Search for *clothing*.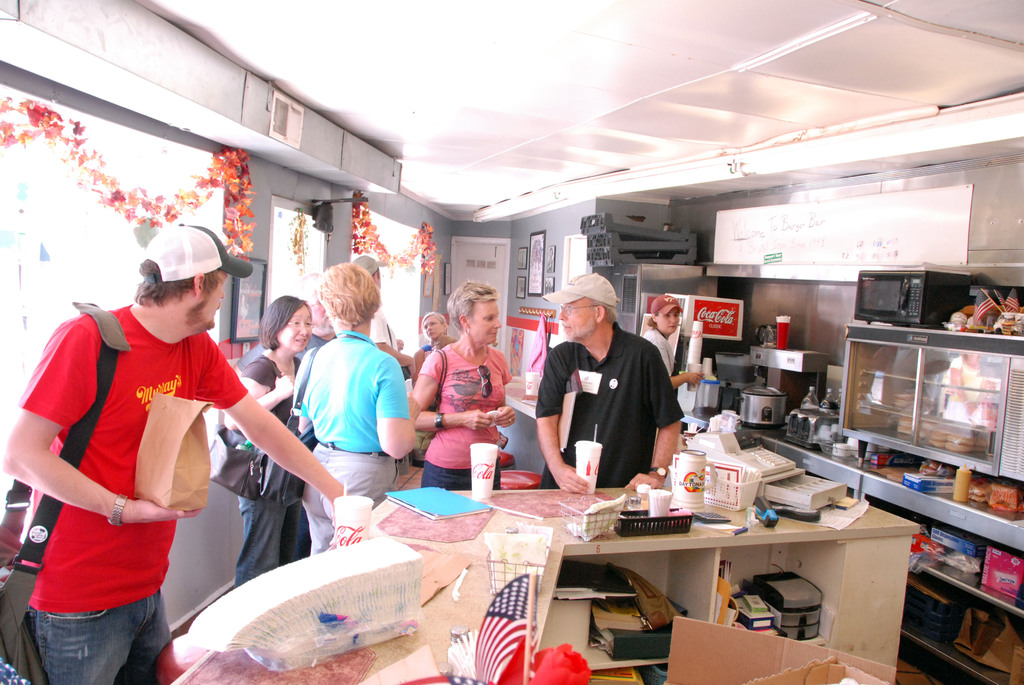
Found at box=[417, 343, 516, 494].
